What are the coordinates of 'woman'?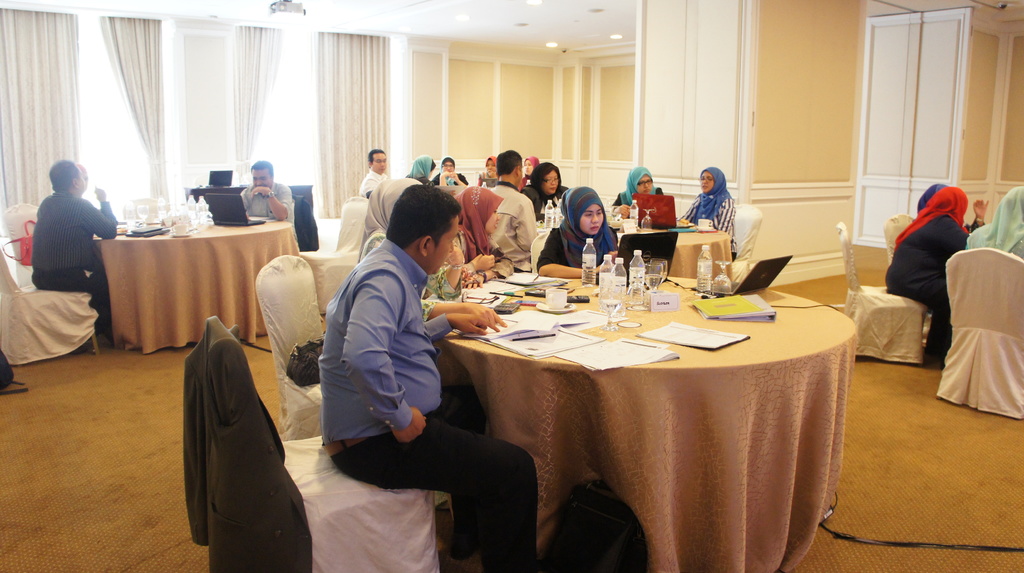
(x1=435, y1=151, x2=472, y2=187).
